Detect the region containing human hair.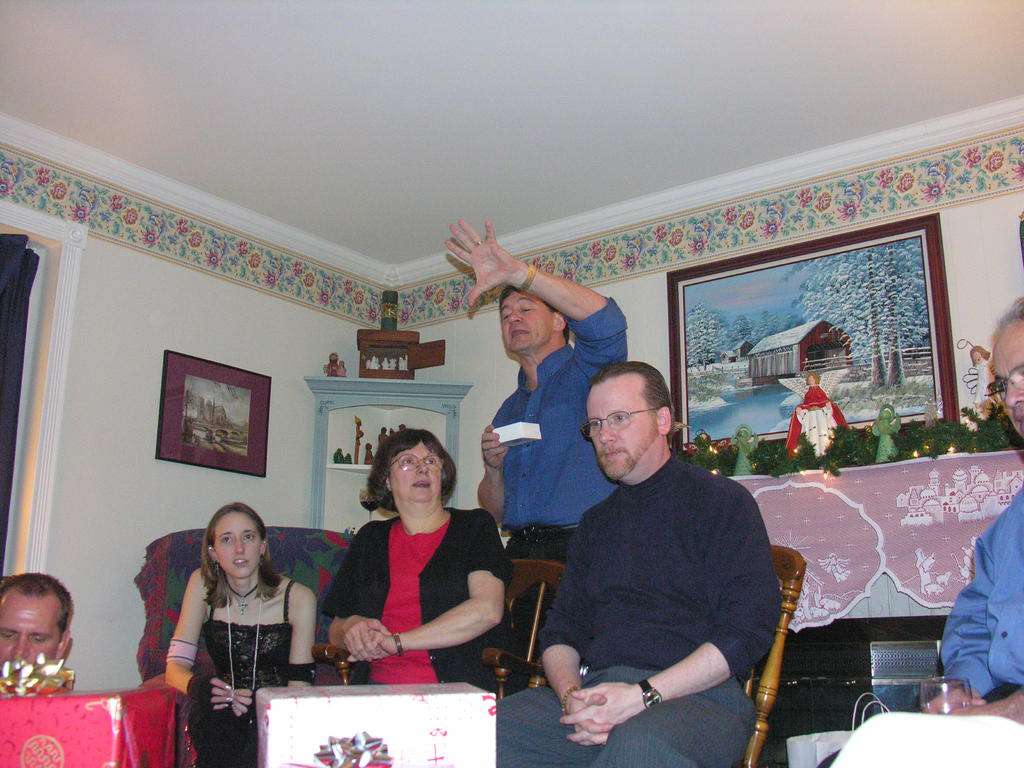
202 504 283 609.
